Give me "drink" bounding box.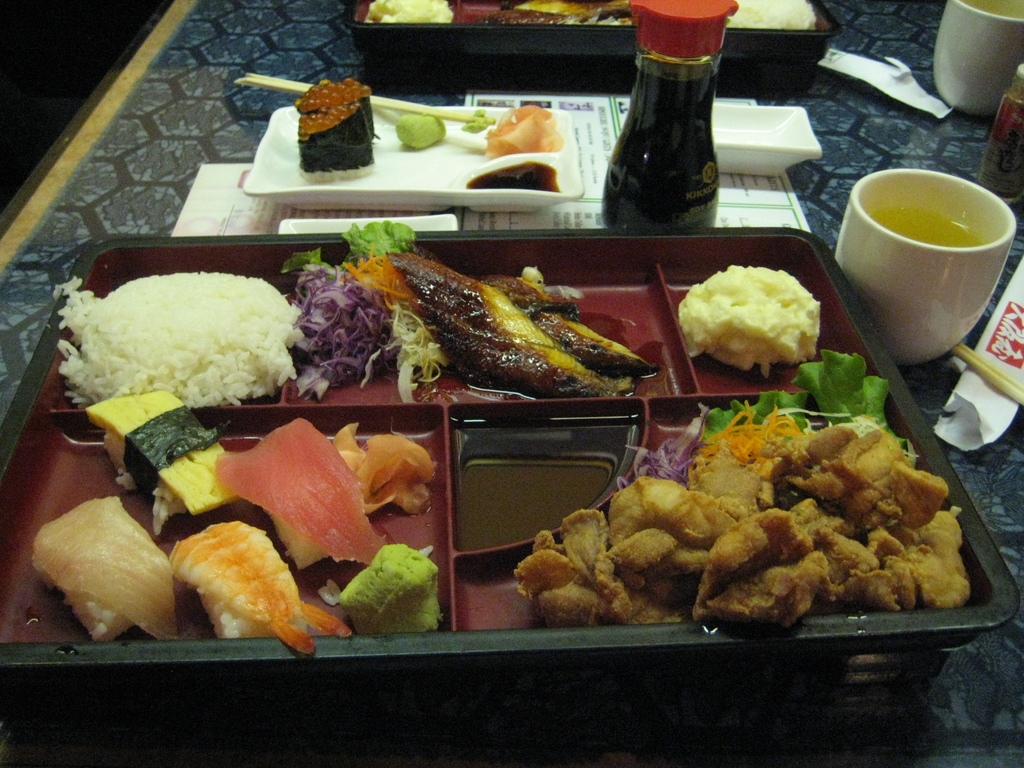
<bbox>870, 207, 979, 246</bbox>.
